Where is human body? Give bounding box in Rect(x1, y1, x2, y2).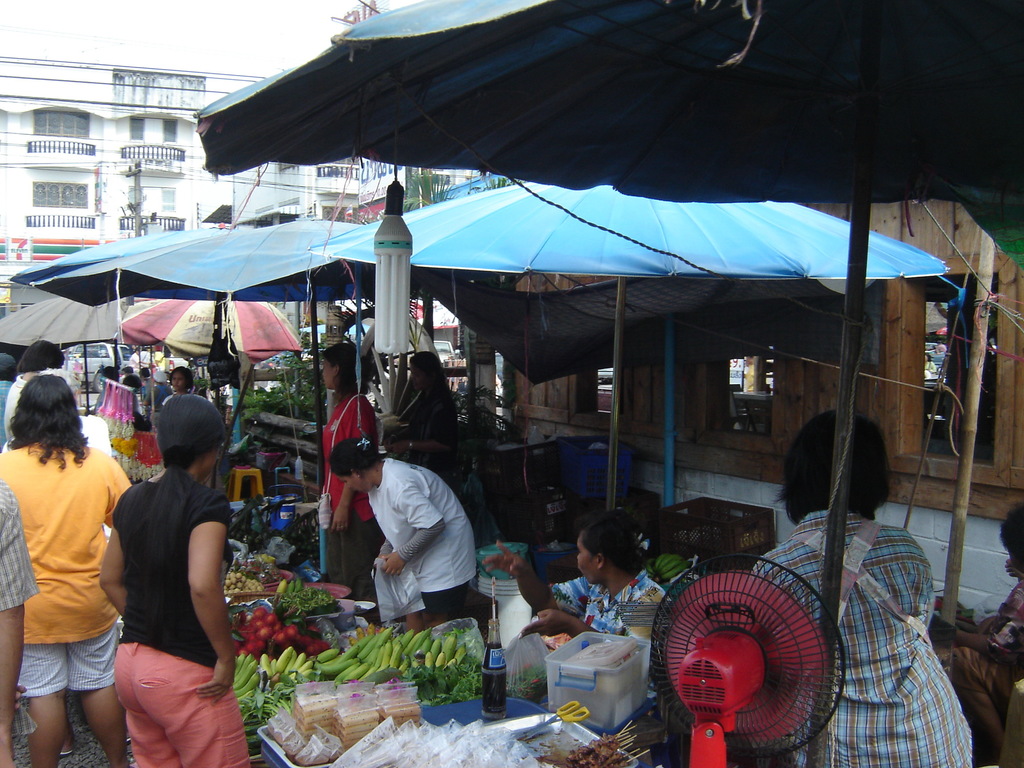
Rect(746, 509, 976, 767).
